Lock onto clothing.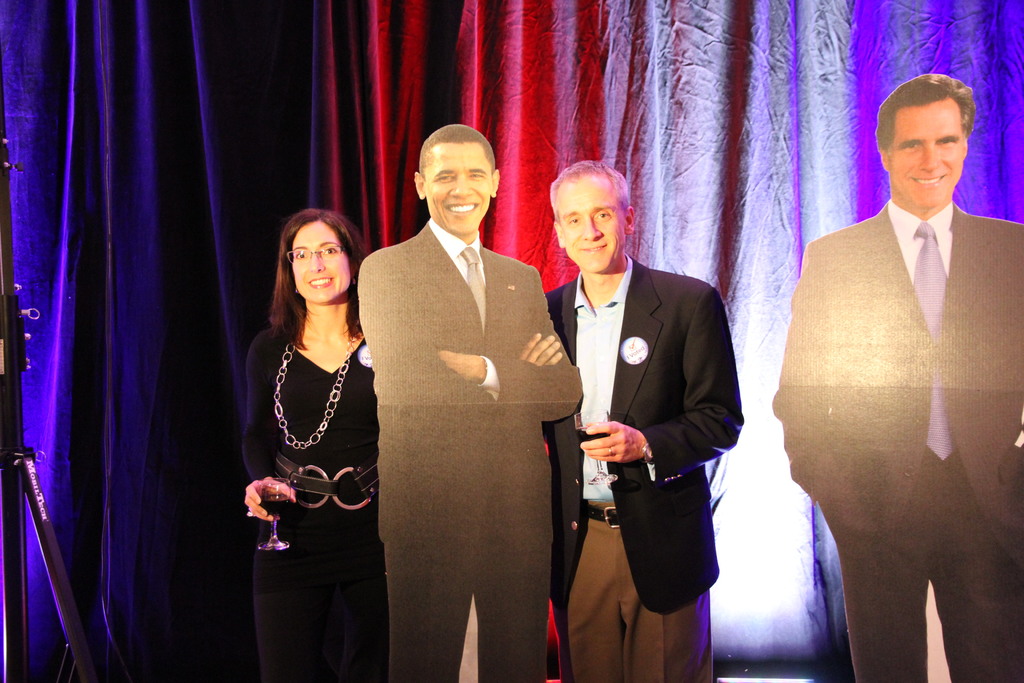
Locked: detection(241, 295, 379, 629).
